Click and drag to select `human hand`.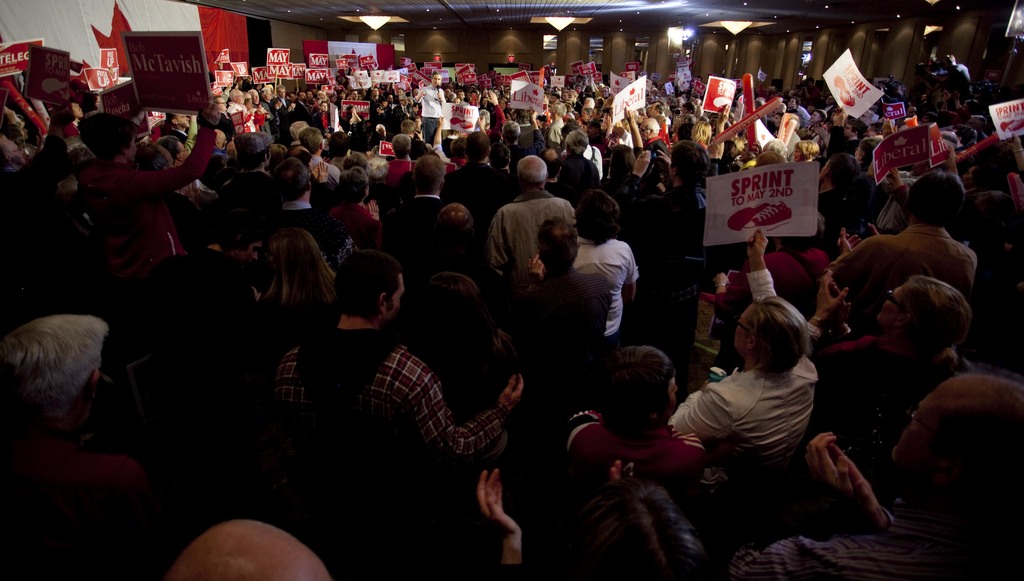
Selection: left=655, top=148, right=673, bottom=176.
